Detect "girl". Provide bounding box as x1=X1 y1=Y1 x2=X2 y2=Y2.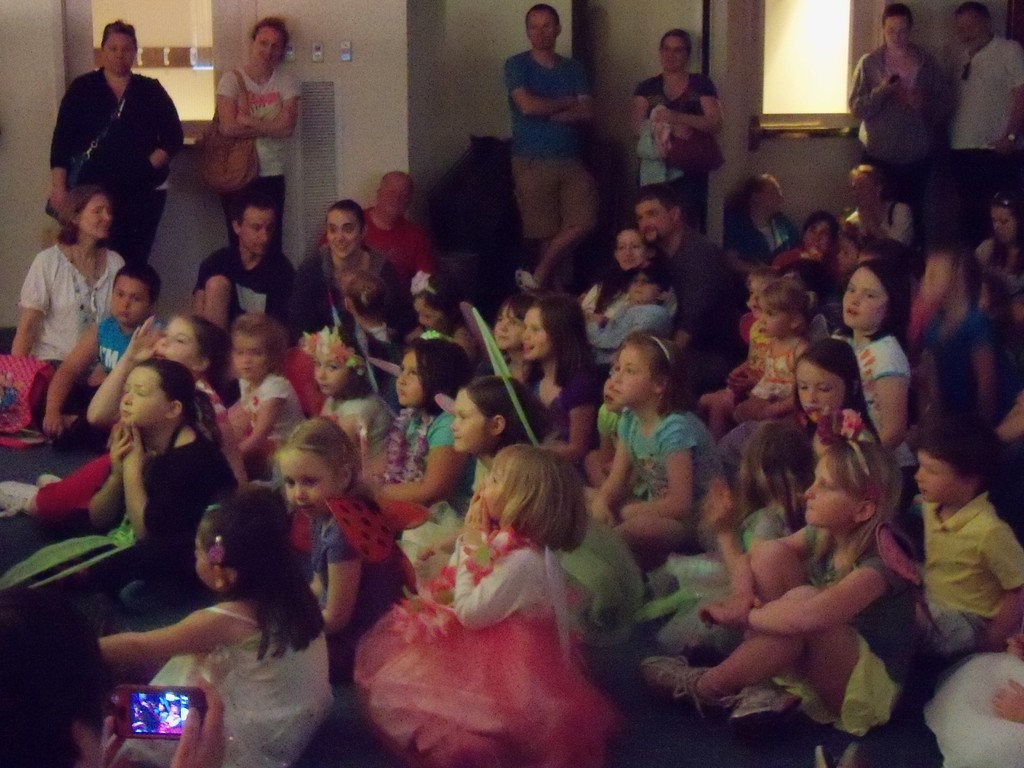
x1=646 y1=437 x2=917 y2=735.
